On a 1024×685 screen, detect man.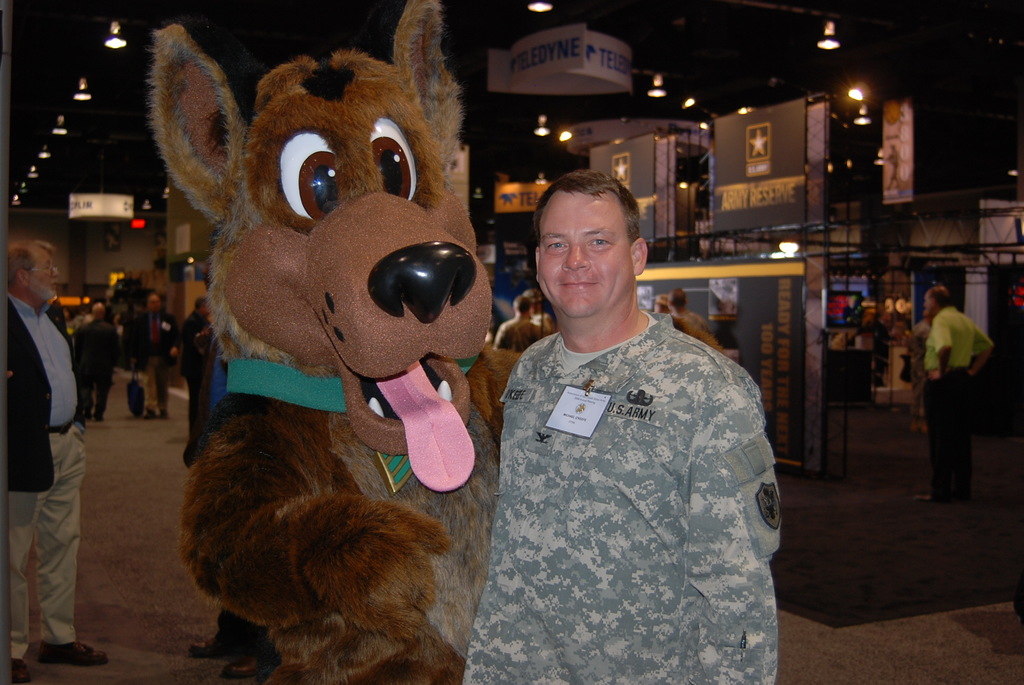
x1=474, y1=156, x2=792, y2=684.
